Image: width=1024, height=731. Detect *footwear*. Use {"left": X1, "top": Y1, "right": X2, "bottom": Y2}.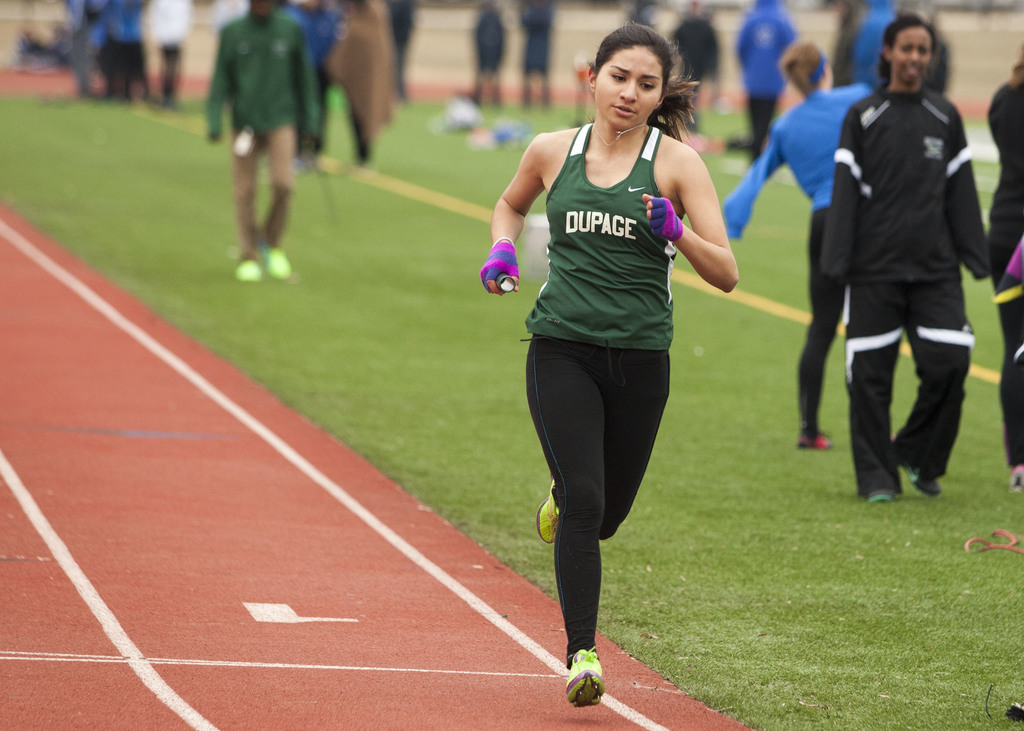
{"left": 890, "top": 447, "right": 945, "bottom": 499}.
